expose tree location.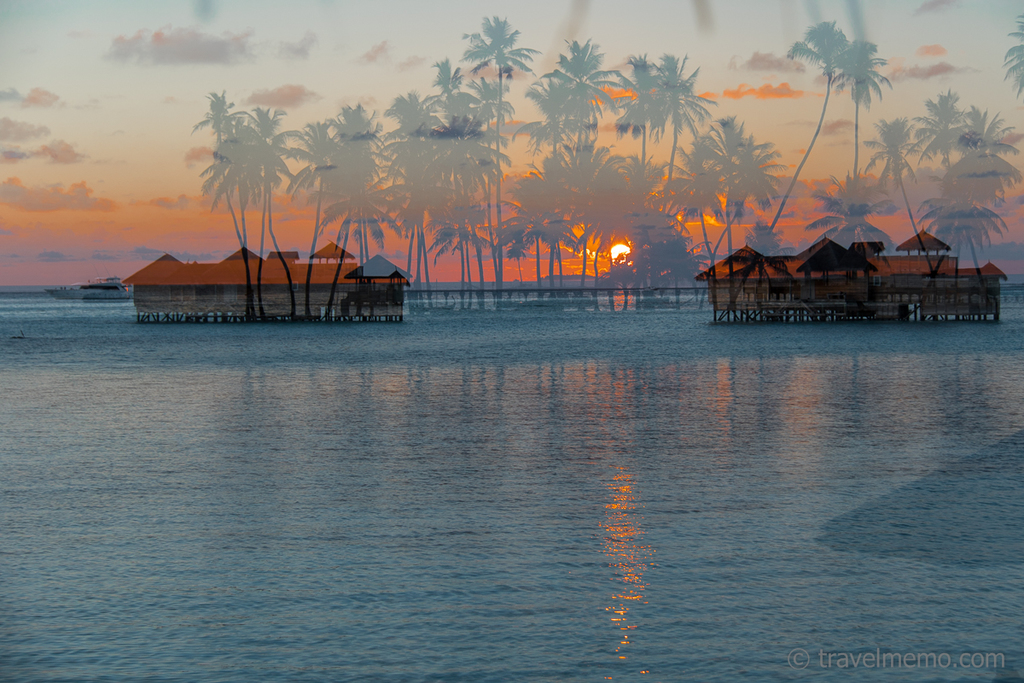
Exposed at select_region(928, 87, 986, 282).
